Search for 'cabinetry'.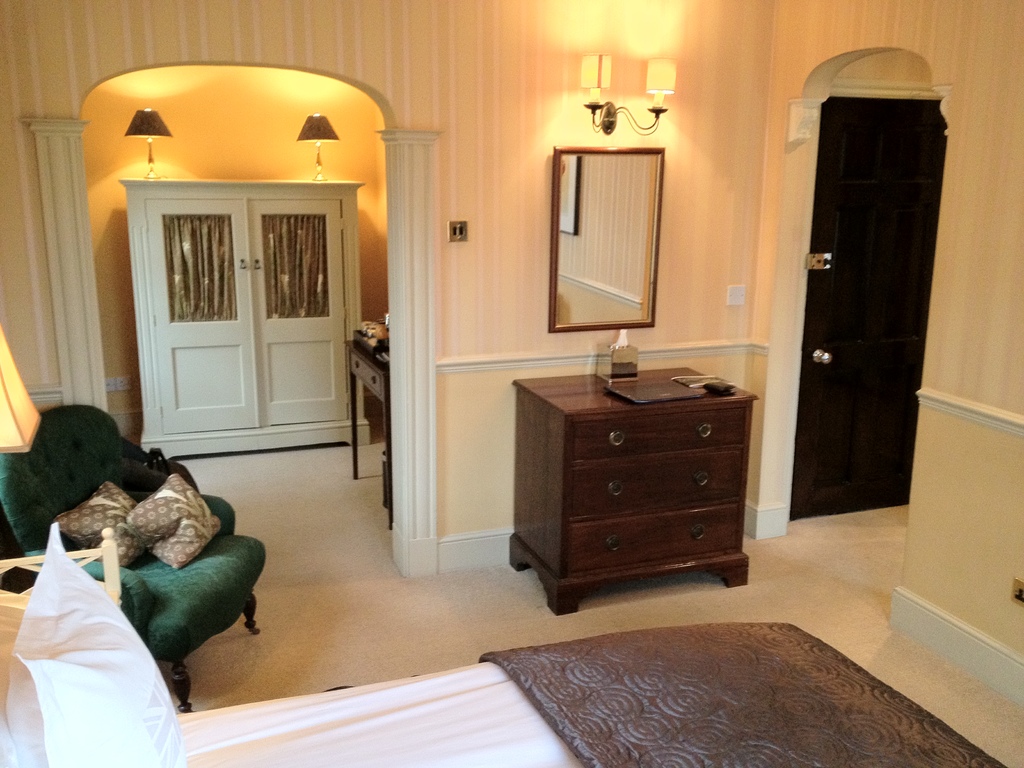
Found at 117 177 374 466.
